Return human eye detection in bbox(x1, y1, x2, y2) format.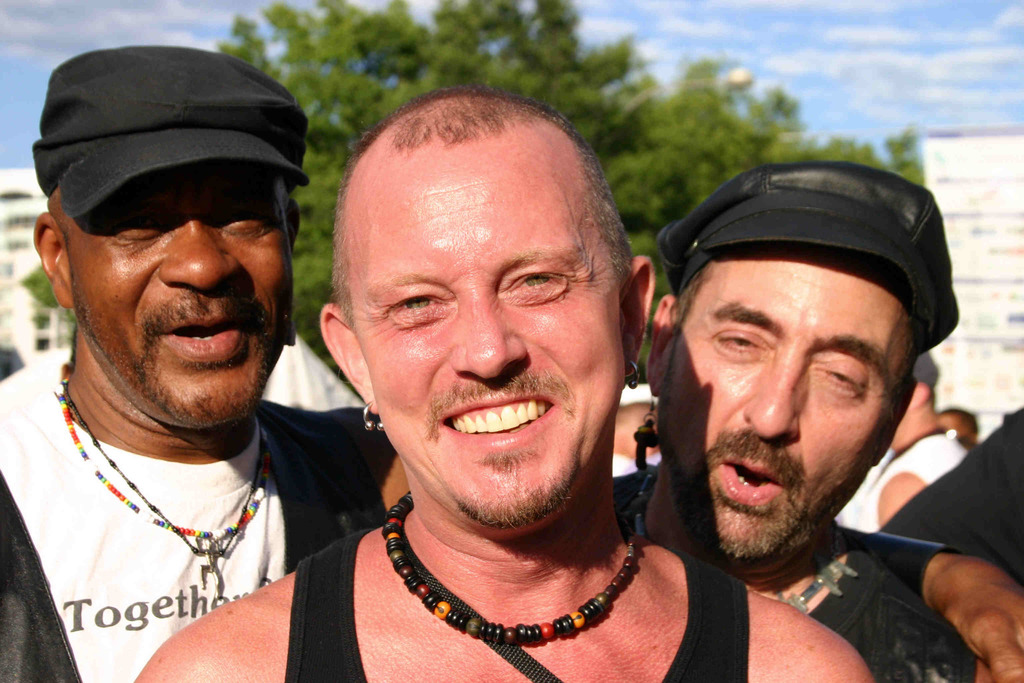
bbox(707, 322, 767, 352).
